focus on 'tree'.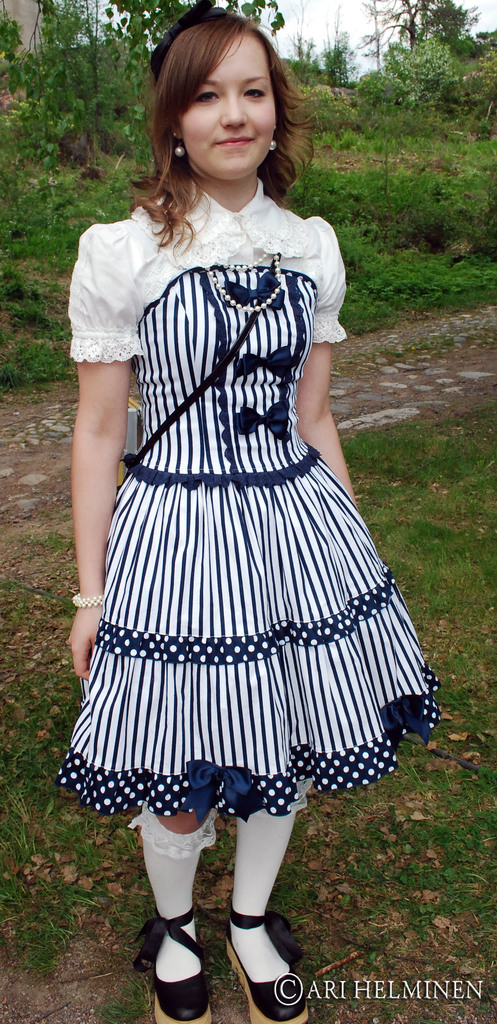
Focused at detection(355, 0, 441, 56).
